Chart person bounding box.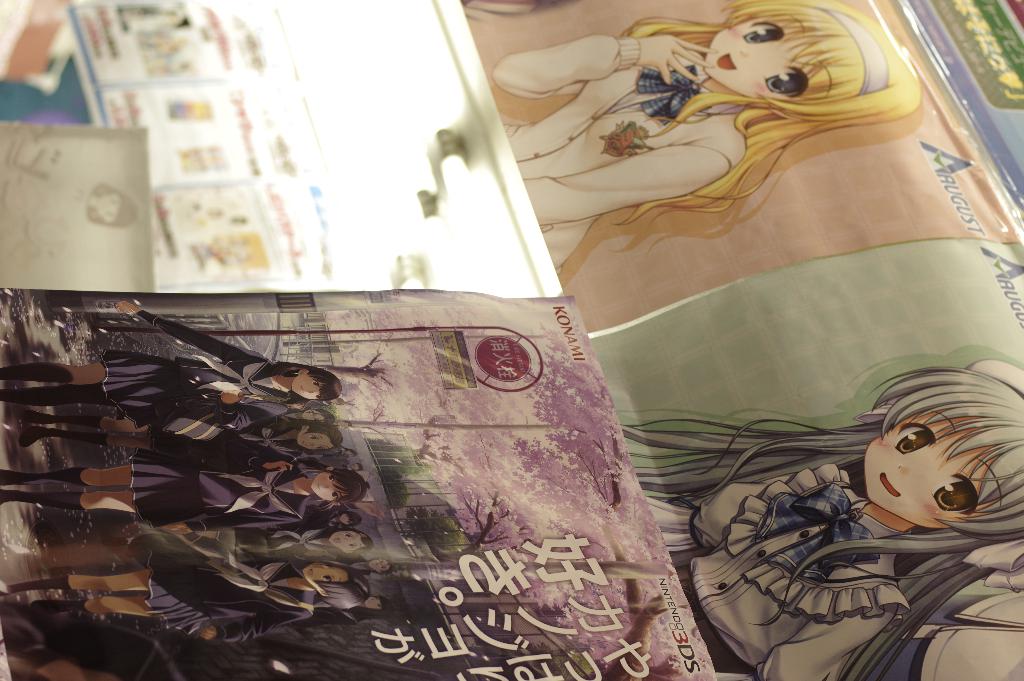
Charted: x1=509 y1=0 x2=922 y2=295.
